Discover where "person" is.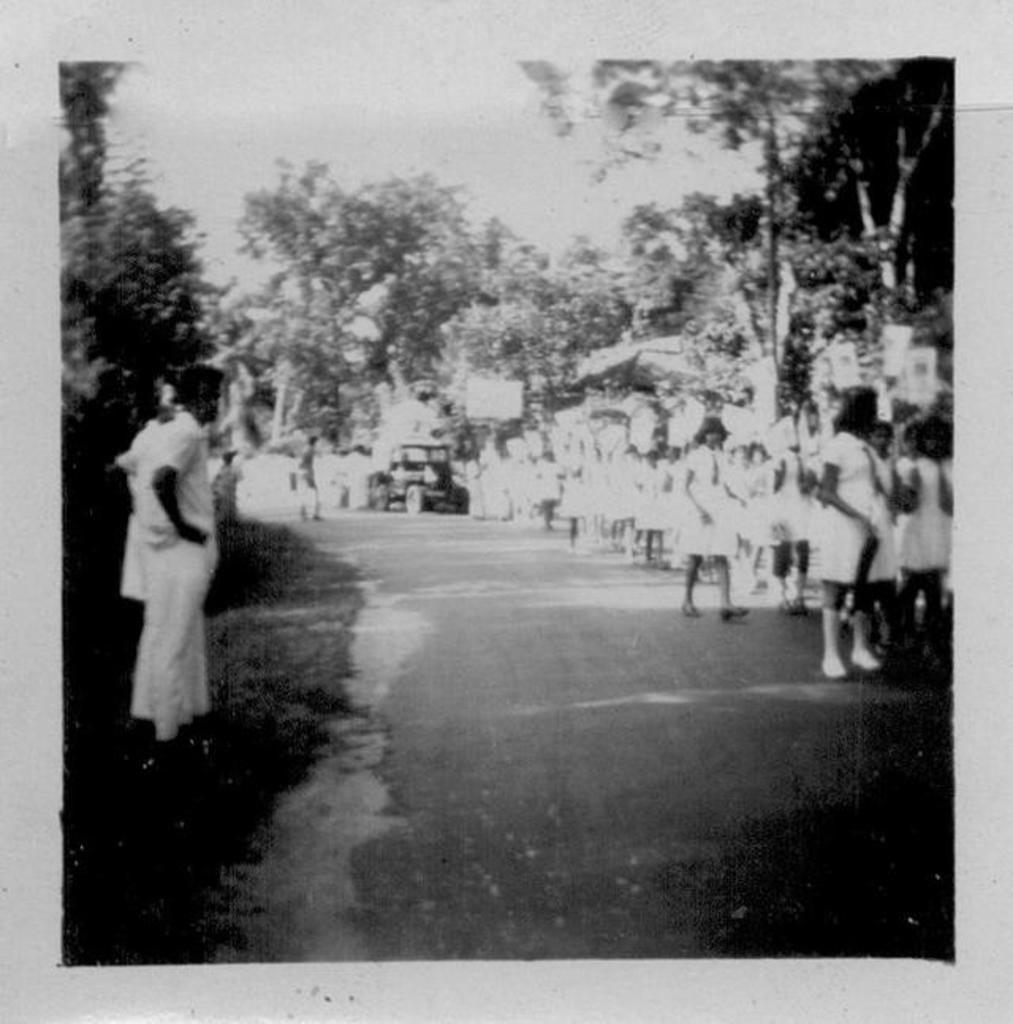
Discovered at bbox=(114, 359, 233, 760).
